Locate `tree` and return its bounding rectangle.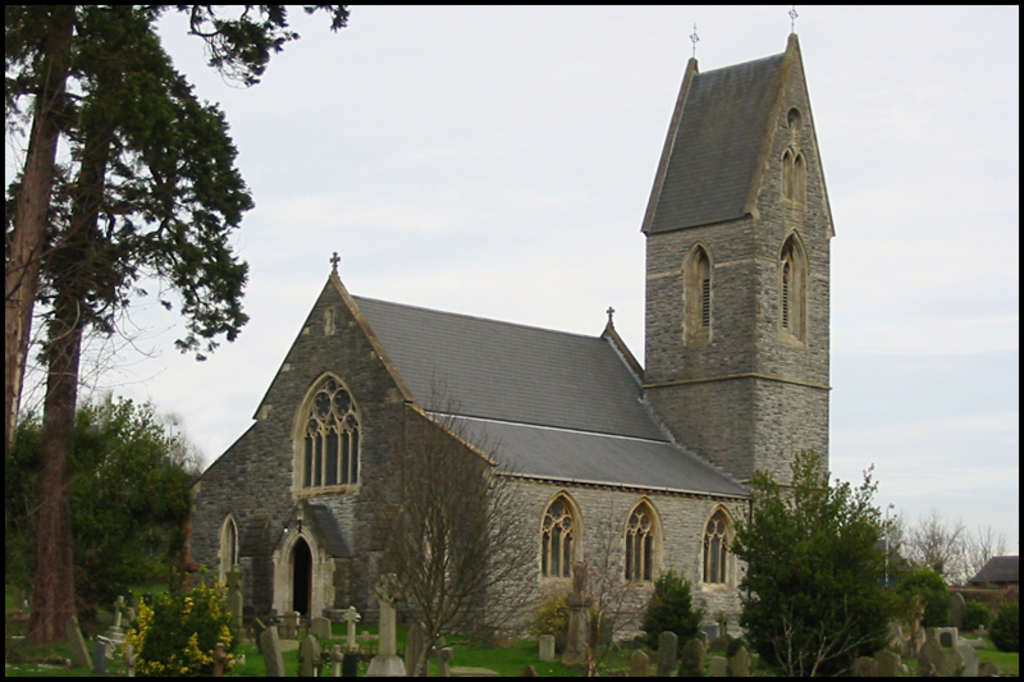
<bbox>349, 370, 547, 679</bbox>.
